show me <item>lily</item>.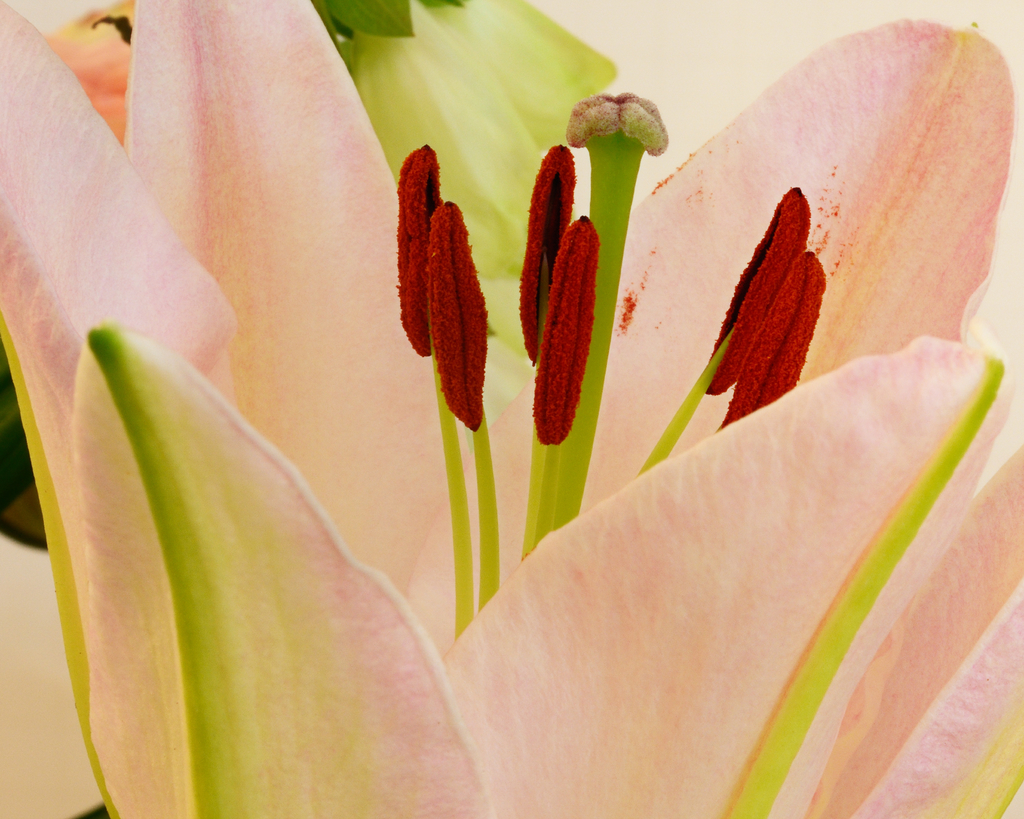
<item>lily</item> is here: 0,0,1023,818.
